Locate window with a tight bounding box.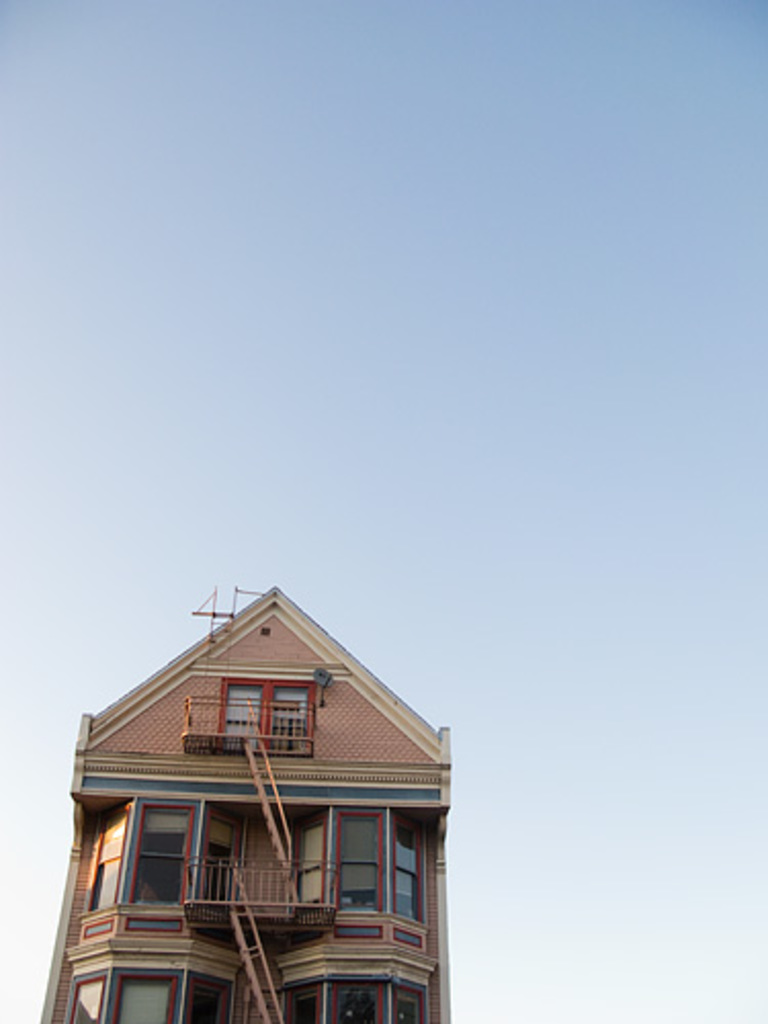
x1=193, y1=915, x2=248, y2=954.
